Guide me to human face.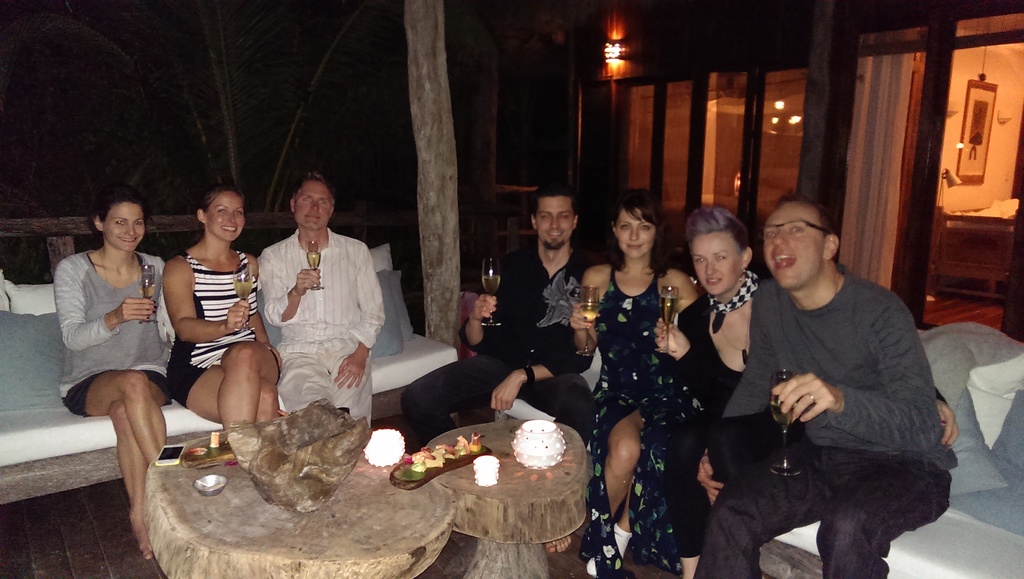
Guidance: bbox=[204, 182, 246, 241].
